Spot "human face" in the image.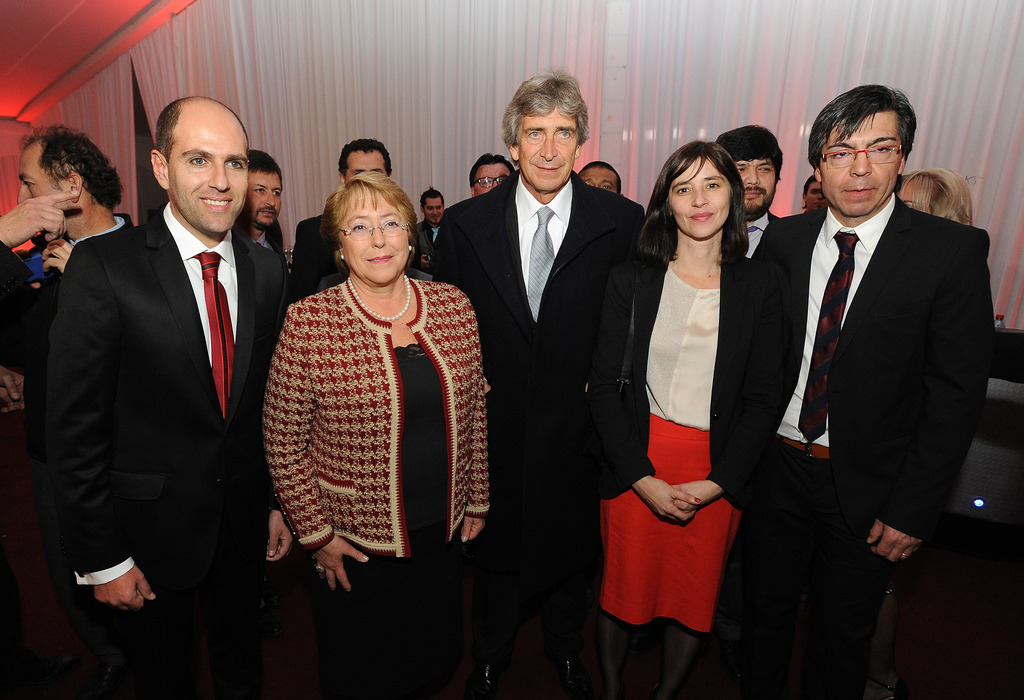
"human face" found at <box>425,200,442,222</box>.
